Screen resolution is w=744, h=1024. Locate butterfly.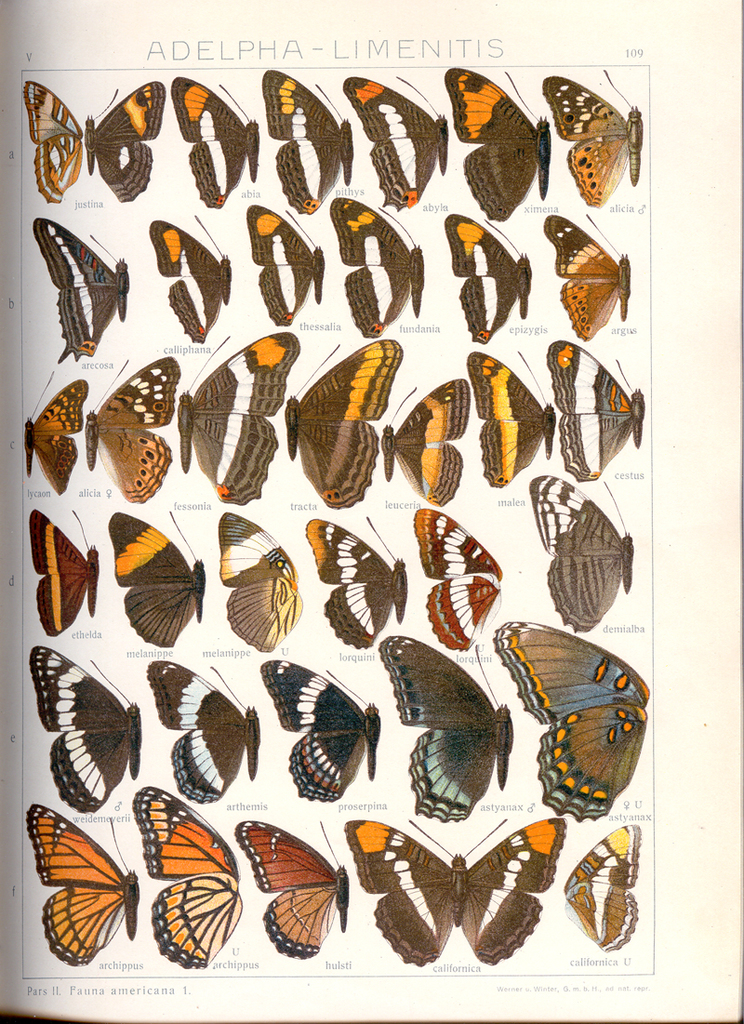
detection(25, 84, 161, 205).
